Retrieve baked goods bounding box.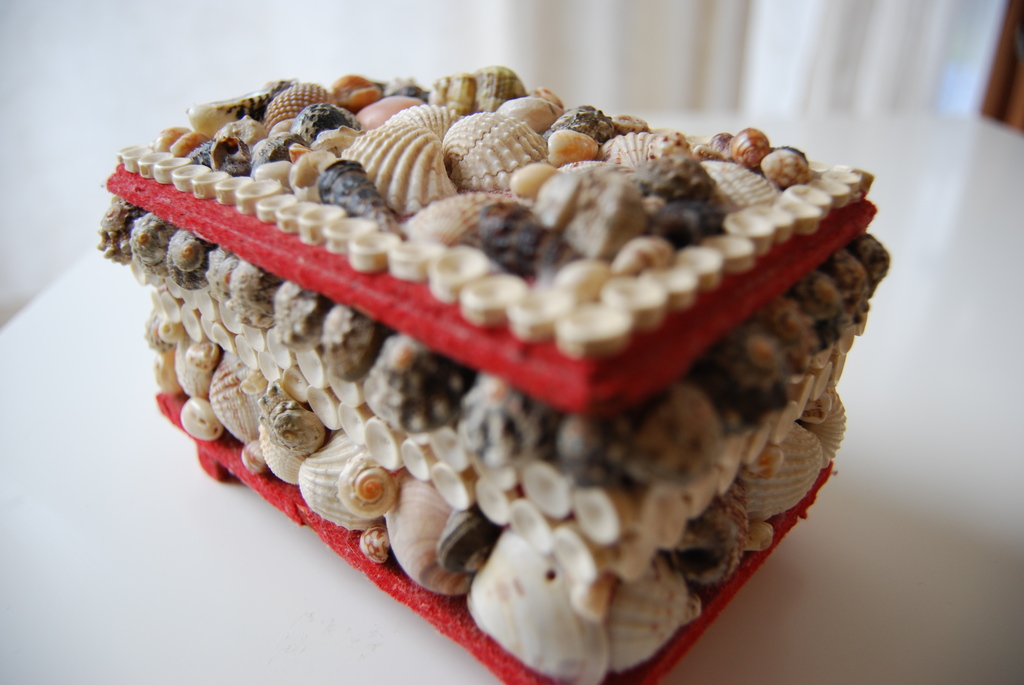
Bounding box: l=110, t=55, r=913, b=662.
